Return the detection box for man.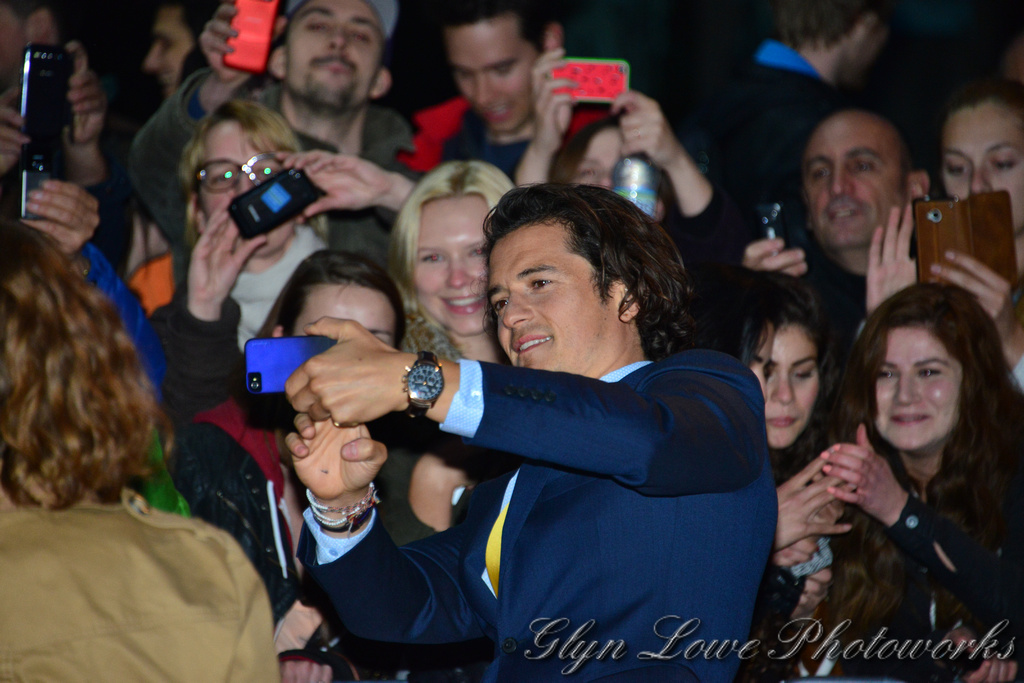
[left=303, top=165, right=827, bottom=667].
